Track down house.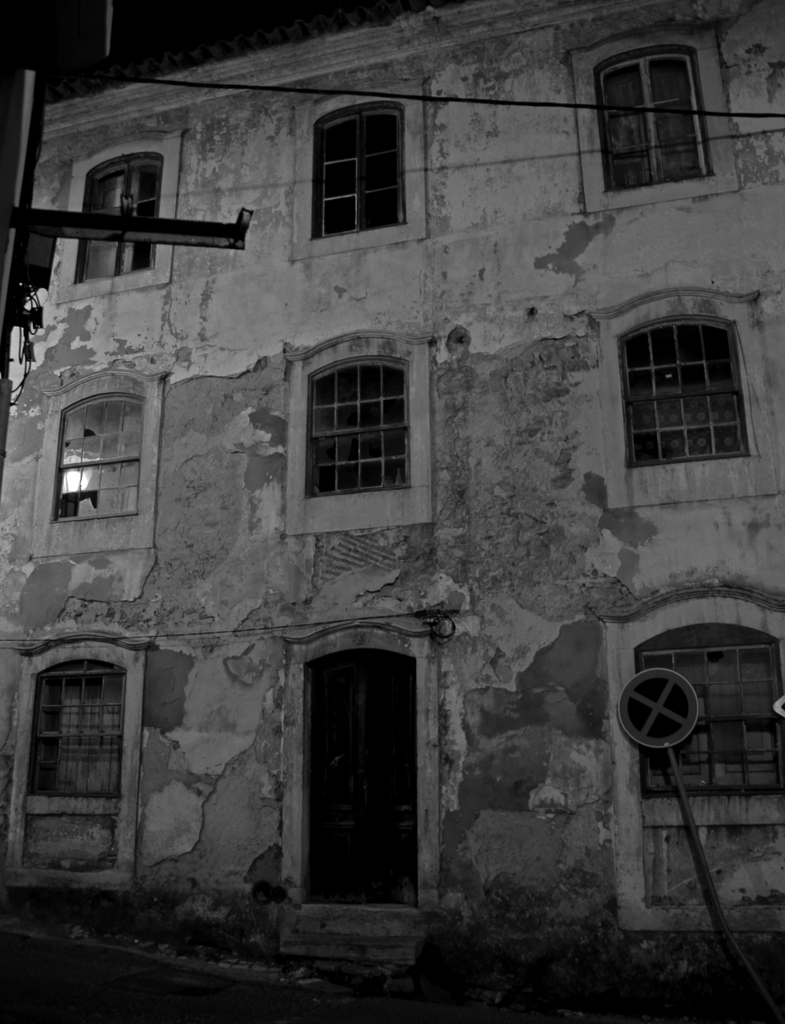
Tracked to detection(31, 0, 773, 987).
